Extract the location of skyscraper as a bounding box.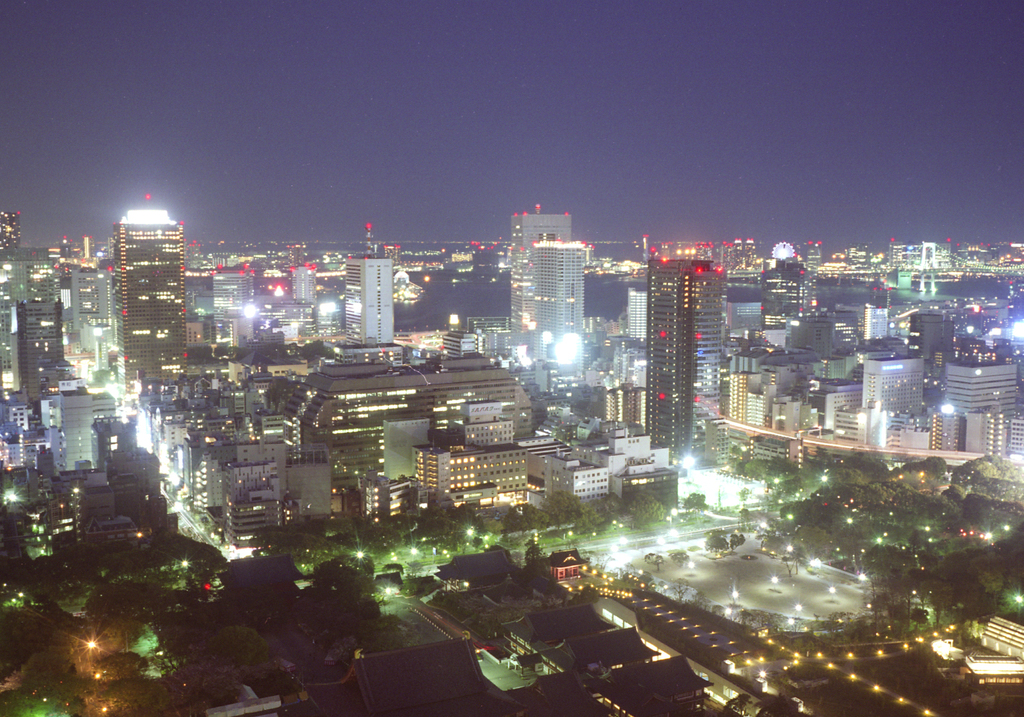
(413,446,548,512).
